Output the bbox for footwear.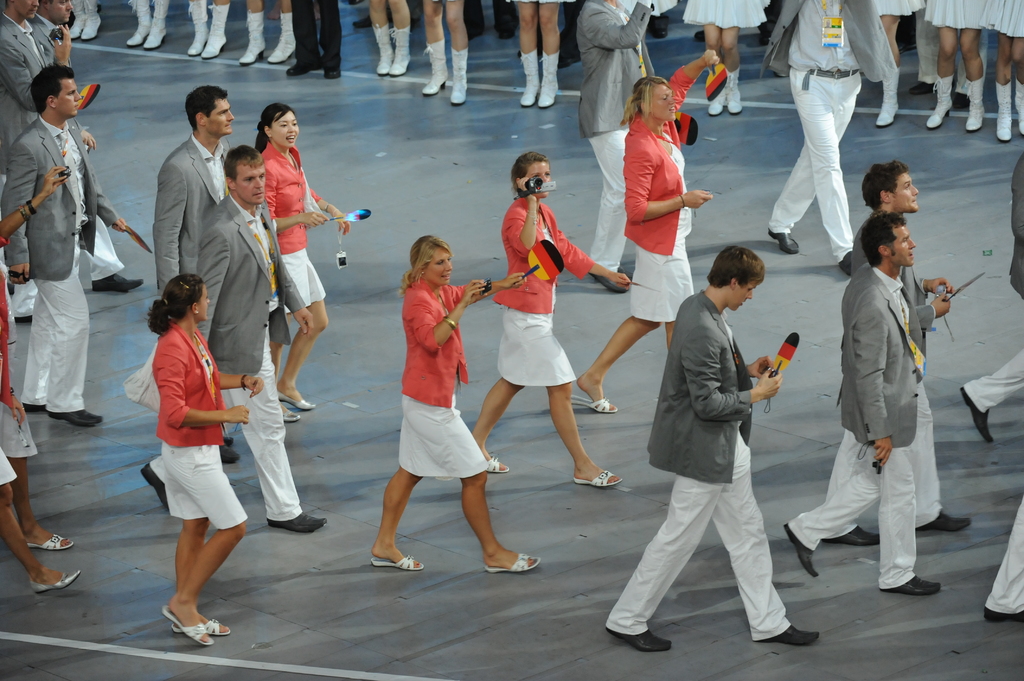
box=[166, 613, 233, 638].
